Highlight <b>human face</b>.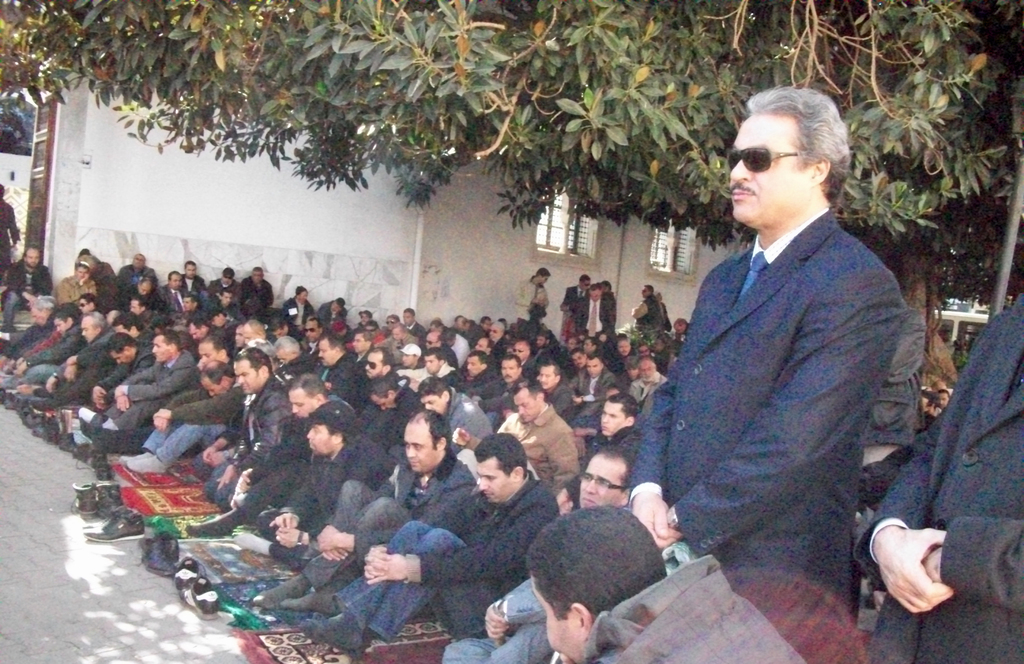
Highlighted region: (354, 336, 366, 352).
